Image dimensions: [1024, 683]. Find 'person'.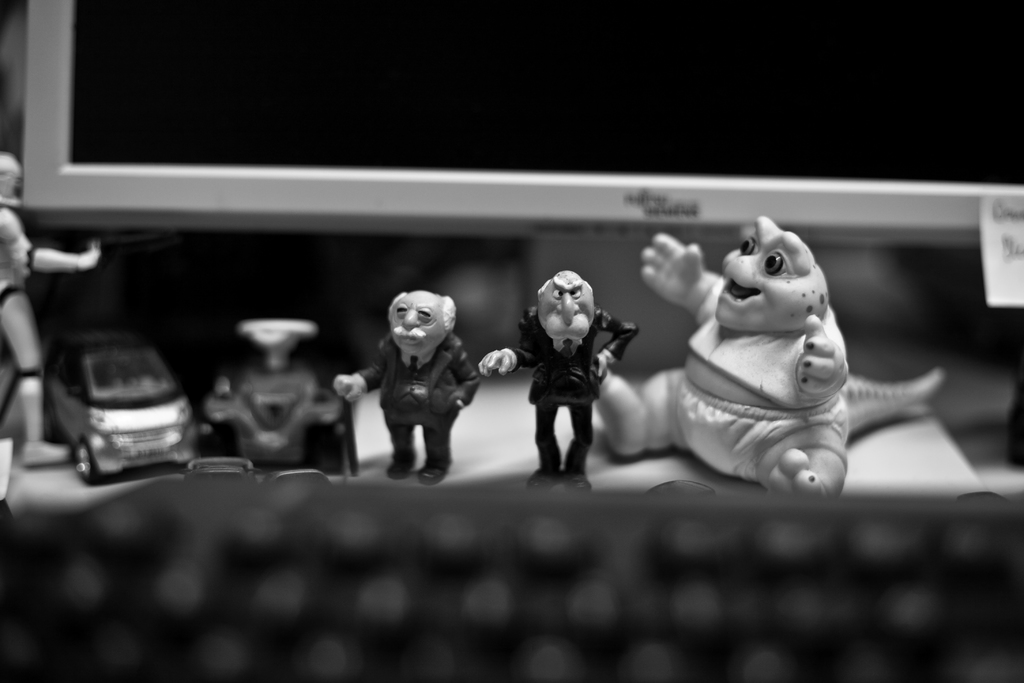
box=[333, 288, 481, 479].
